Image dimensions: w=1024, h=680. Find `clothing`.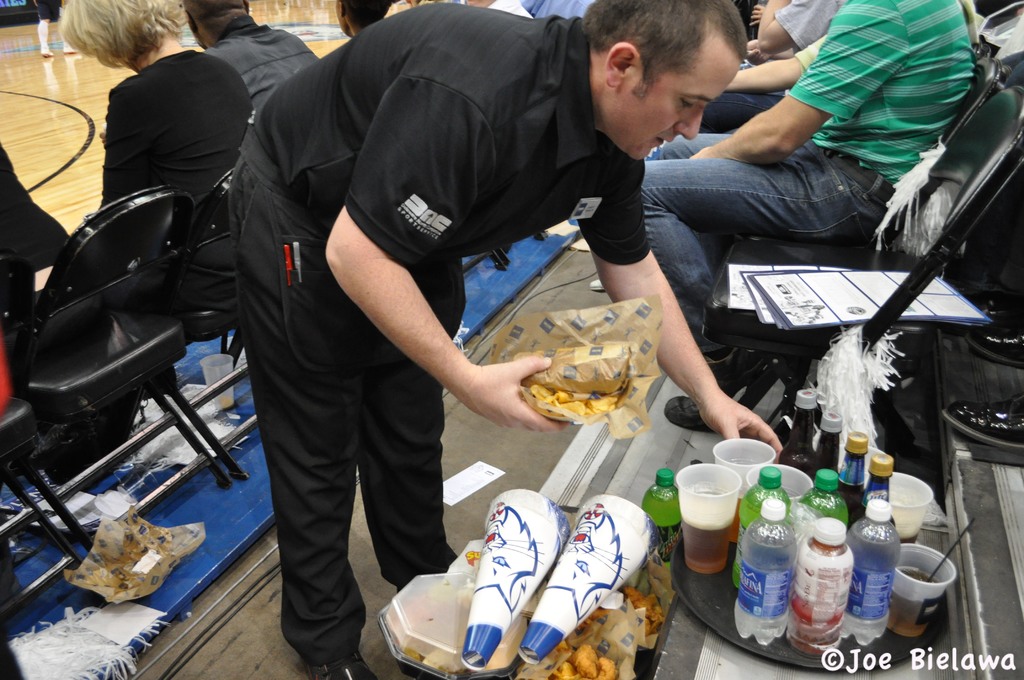
0/134/45/344.
